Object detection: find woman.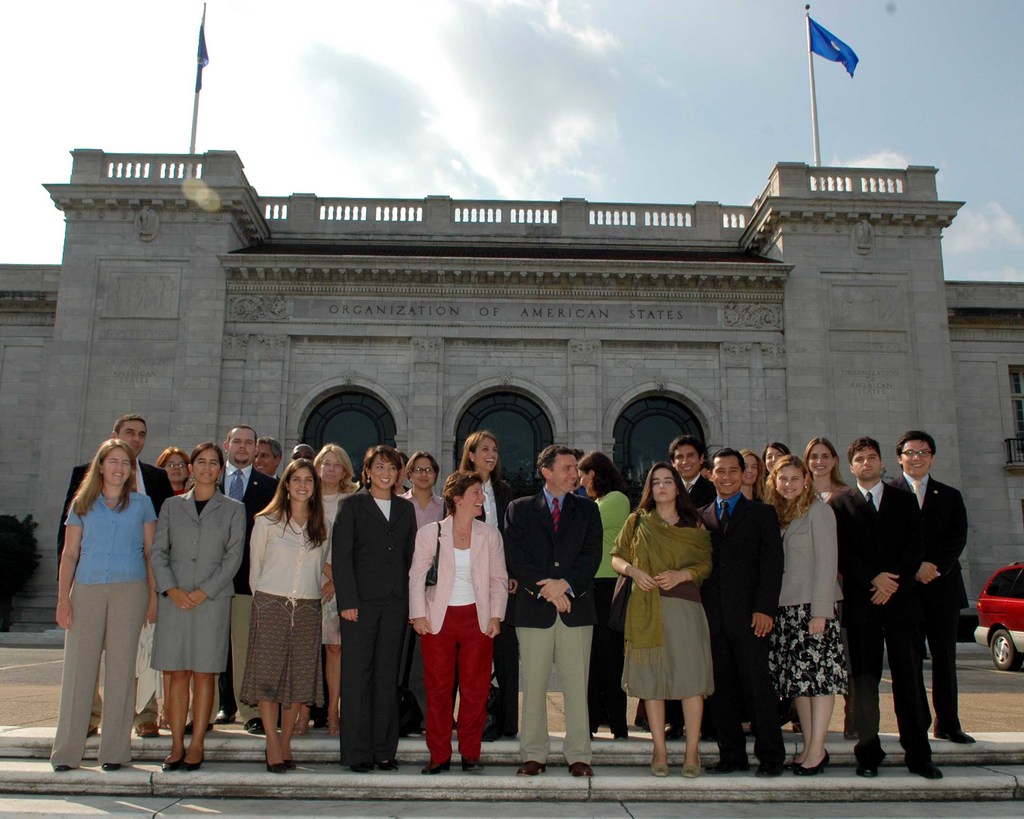
143,443,244,777.
